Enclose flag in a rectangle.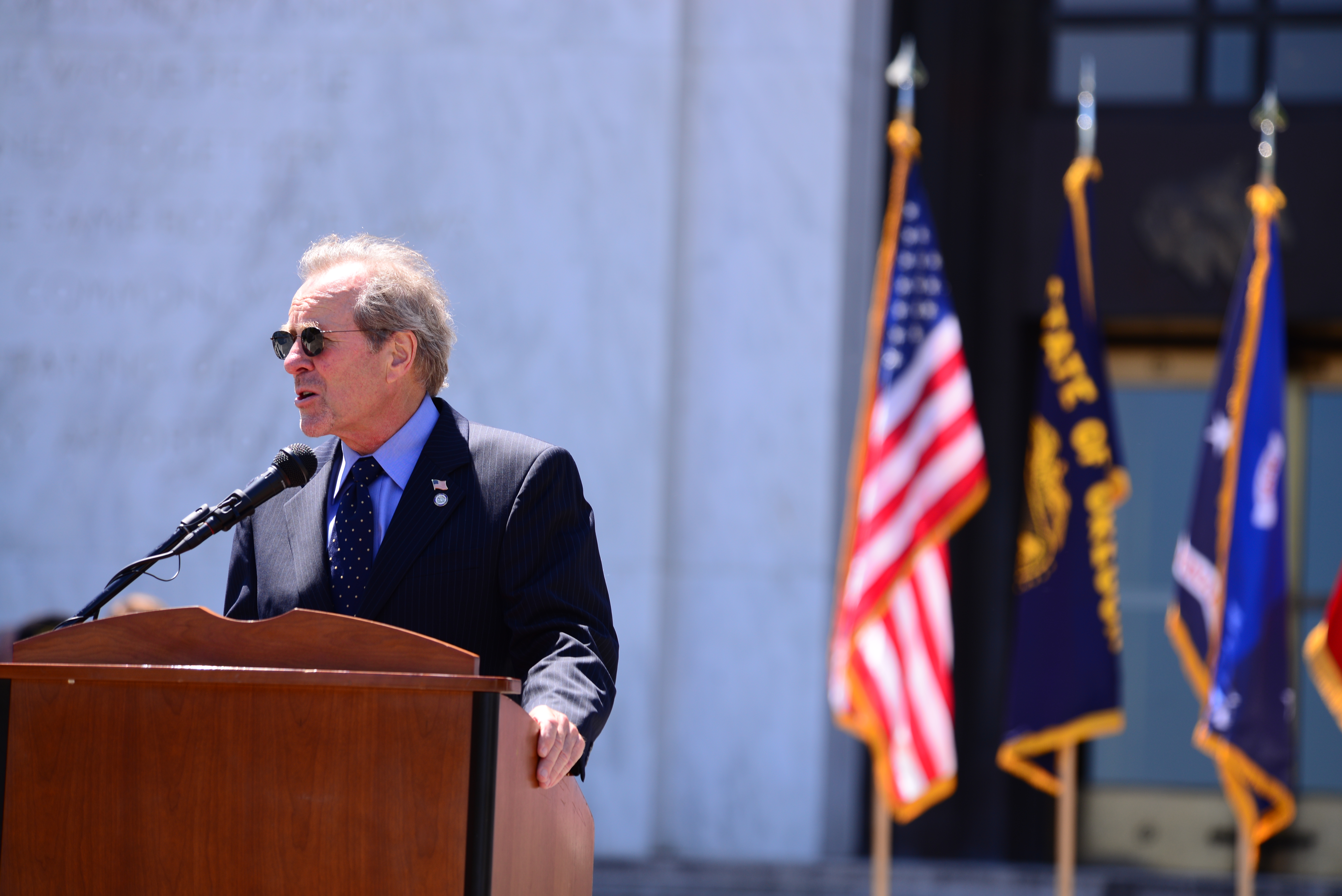
257 43 291 196.
